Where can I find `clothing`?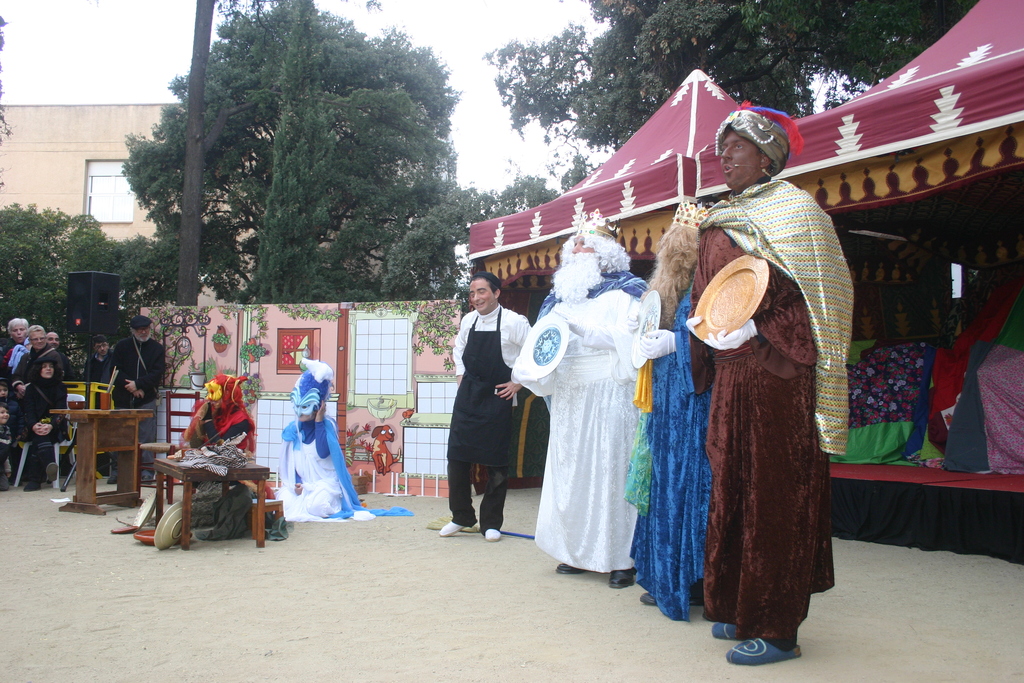
You can find it at 450, 300, 535, 534.
